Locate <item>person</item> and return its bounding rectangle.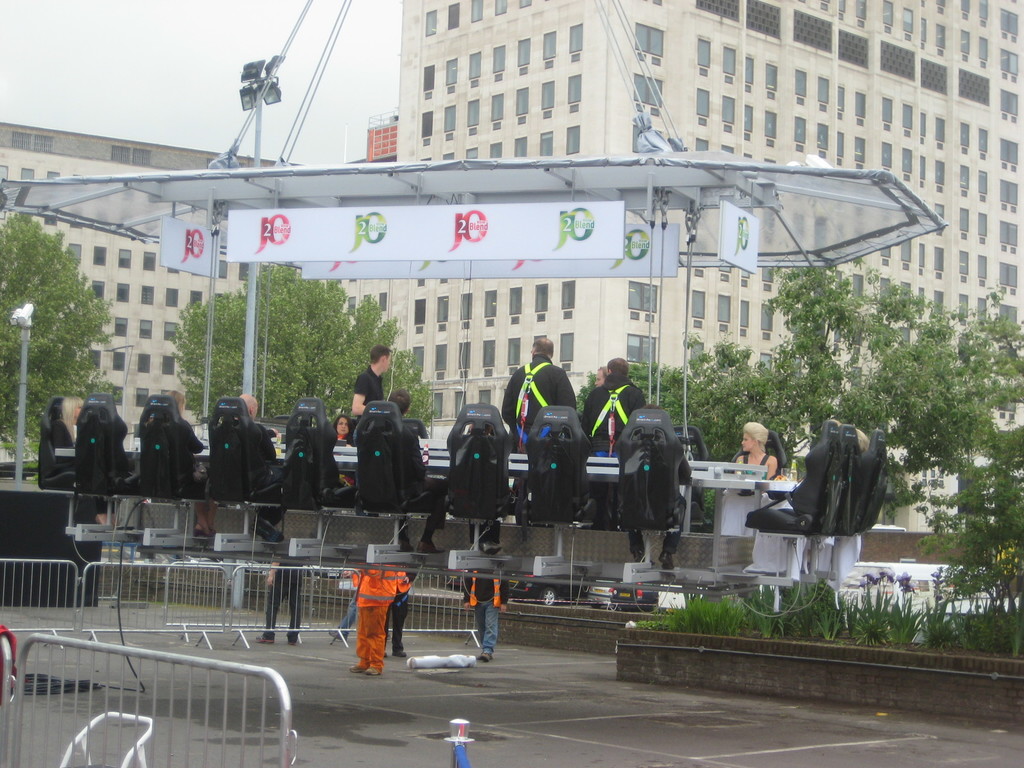
[159, 386, 216, 536].
